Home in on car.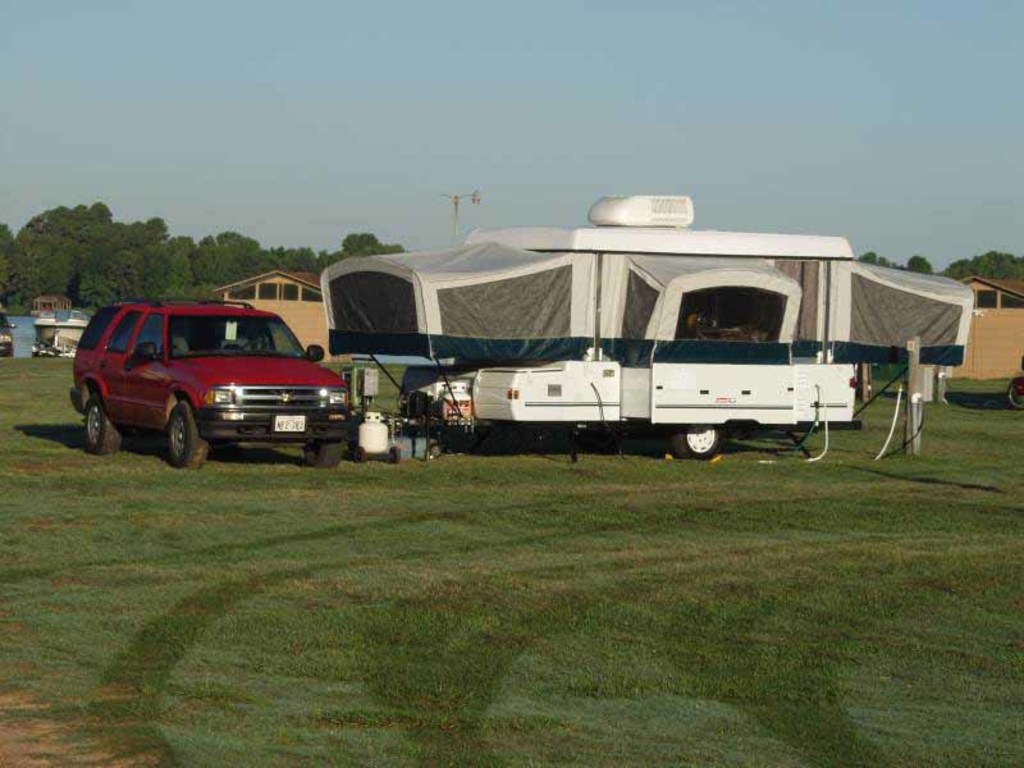
Homed in at <bbox>76, 294, 357, 465</bbox>.
